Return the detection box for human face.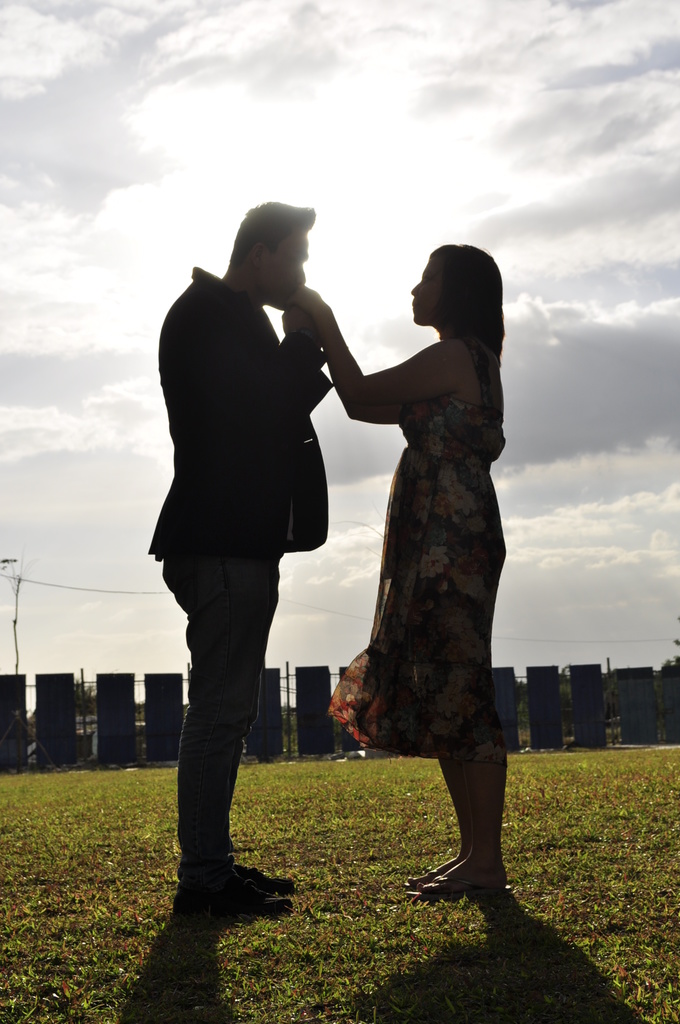
l=264, t=228, r=307, b=304.
